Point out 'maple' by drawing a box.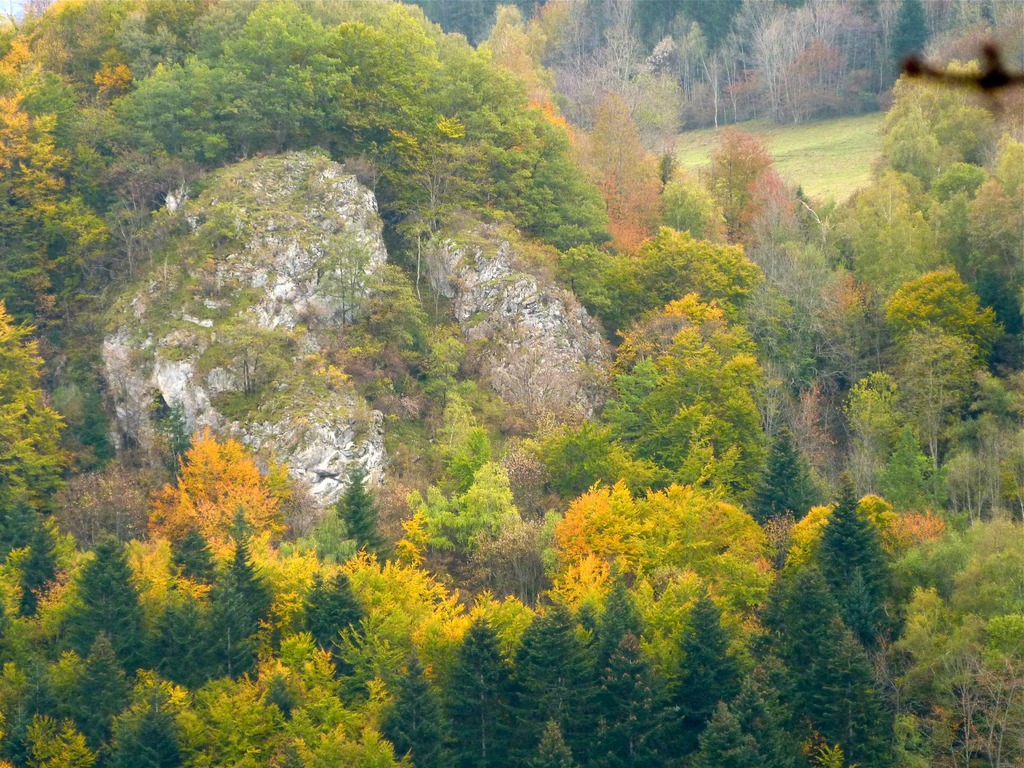
detection(569, 220, 774, 358).
